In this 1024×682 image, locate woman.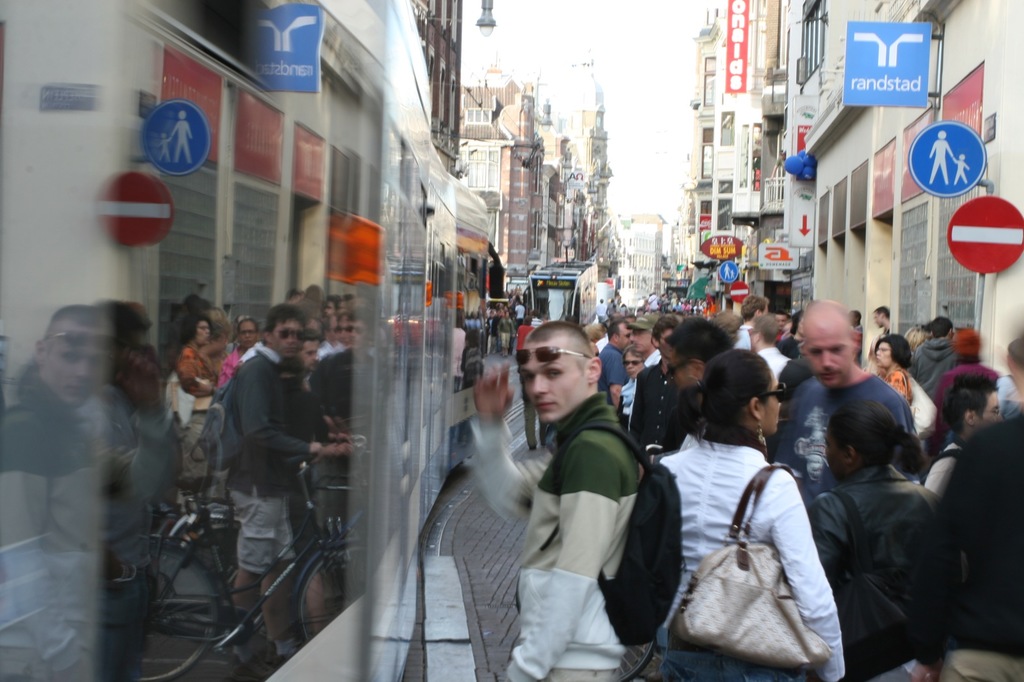
Bounding box: detection(618, 345, 639, 426).
